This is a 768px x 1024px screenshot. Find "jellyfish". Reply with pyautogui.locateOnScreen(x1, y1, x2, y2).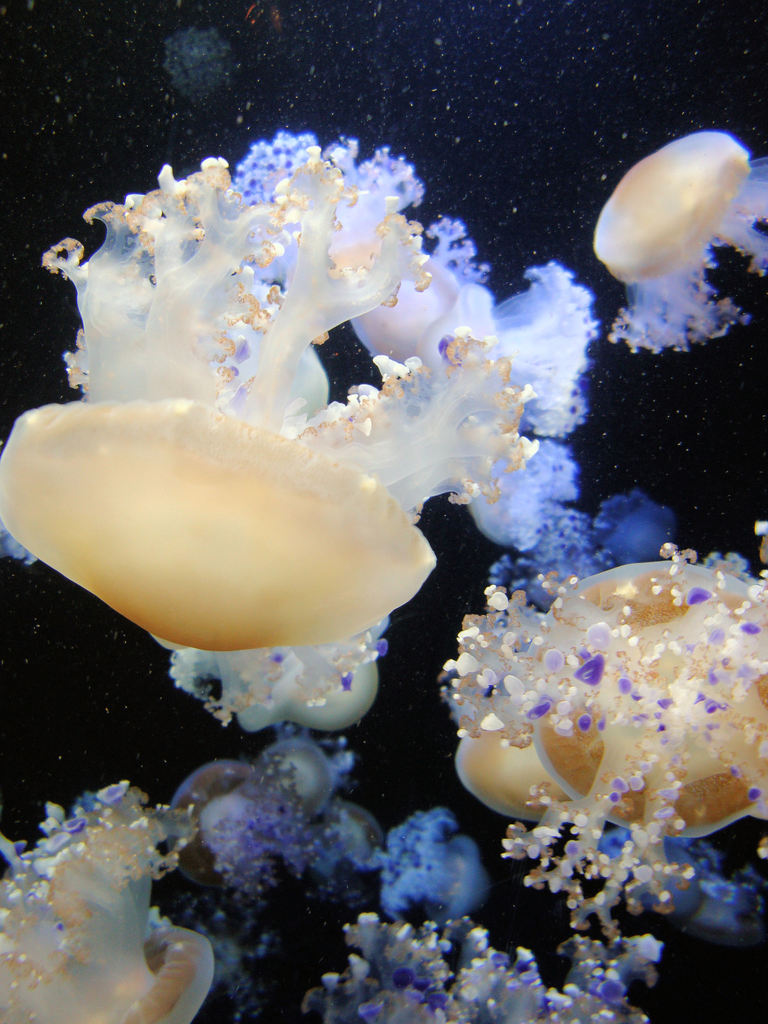
pyautogui.locateOnScreen(0, 140, 542, 650).
